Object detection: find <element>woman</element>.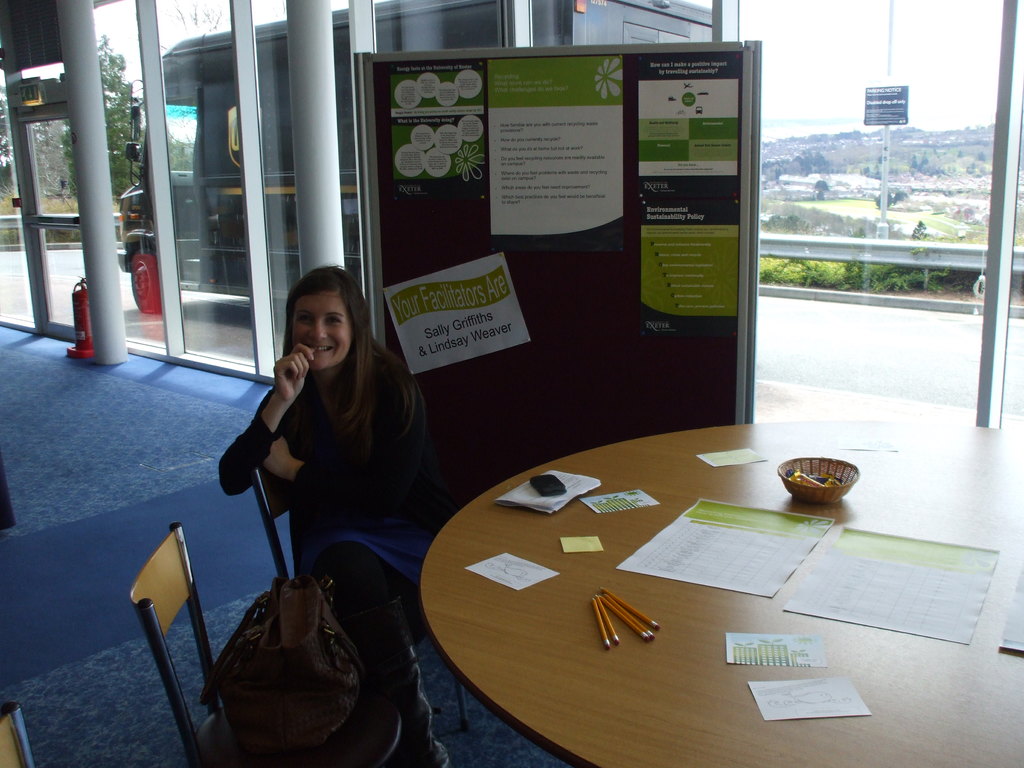
bbox=(218, 265, 422, 765).
